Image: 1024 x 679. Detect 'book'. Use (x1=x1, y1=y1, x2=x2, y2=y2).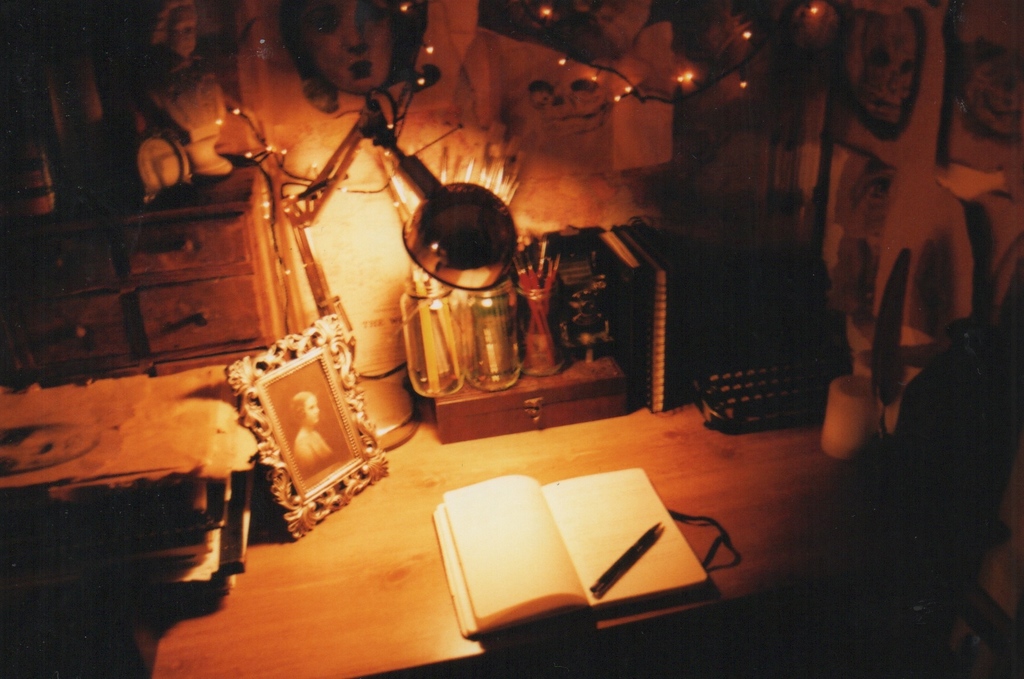
(x1=579, y1=228, x2=641, y2=401).
